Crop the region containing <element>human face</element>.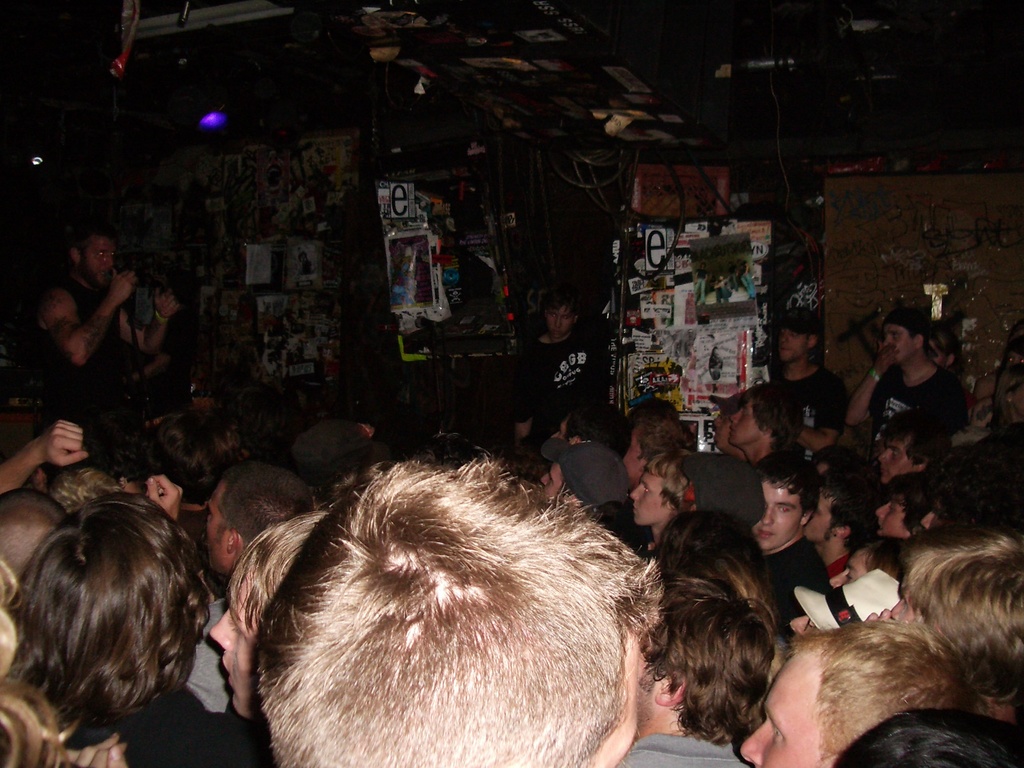
Crop region: bbox=(538, 468, 566, 499).
